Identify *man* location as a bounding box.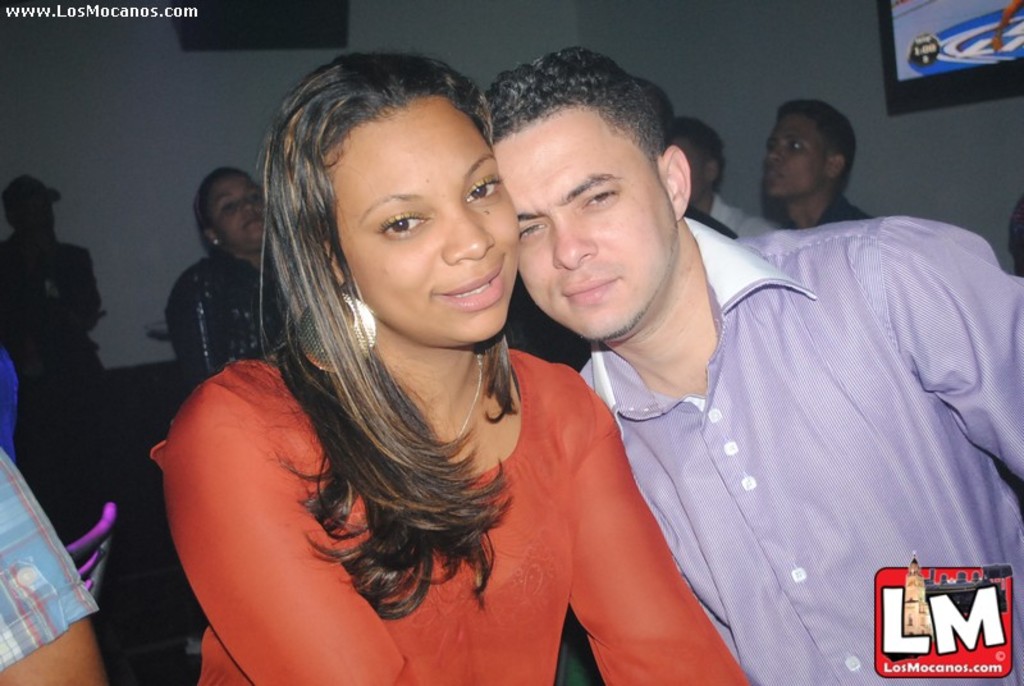
pyautogui.locateOnScreen(448, 55, 984, 672).
